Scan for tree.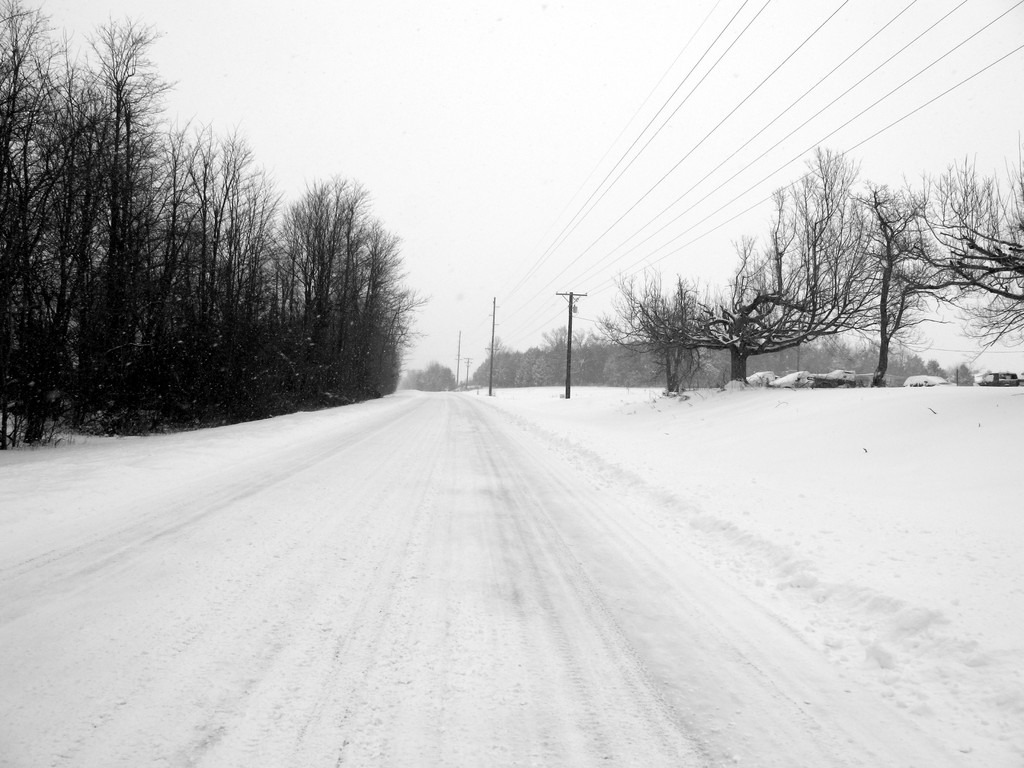
Scan result: 243 223 296 401.
